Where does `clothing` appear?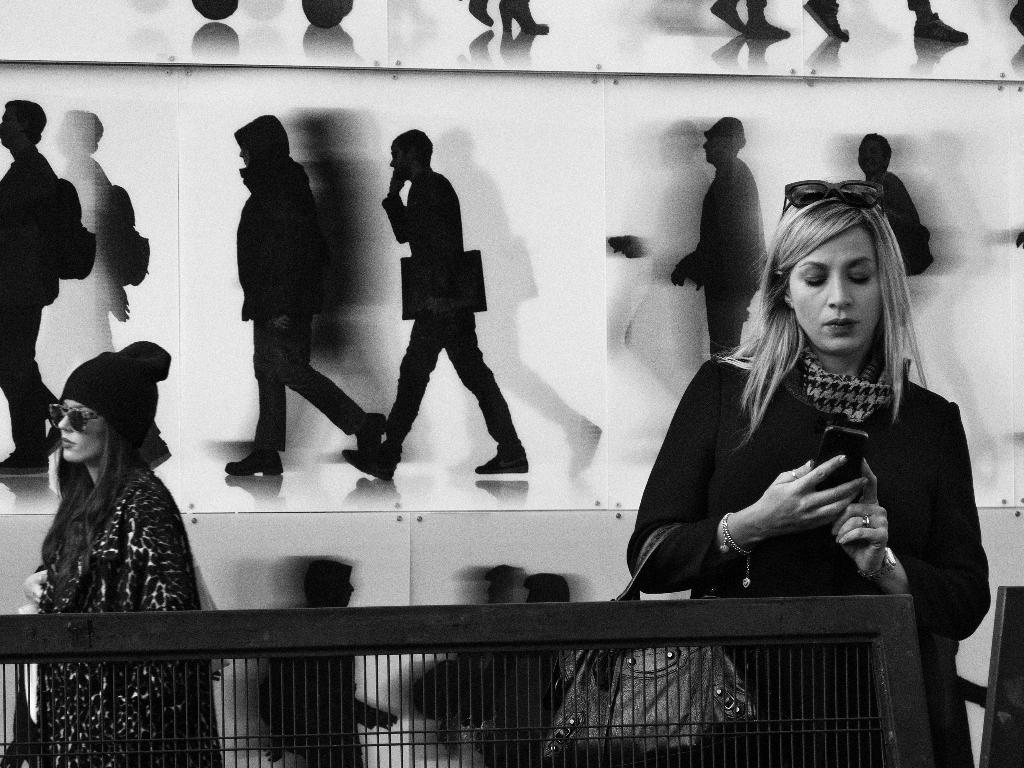
Appears at left=231, top=157, right=366, bottom=456.
